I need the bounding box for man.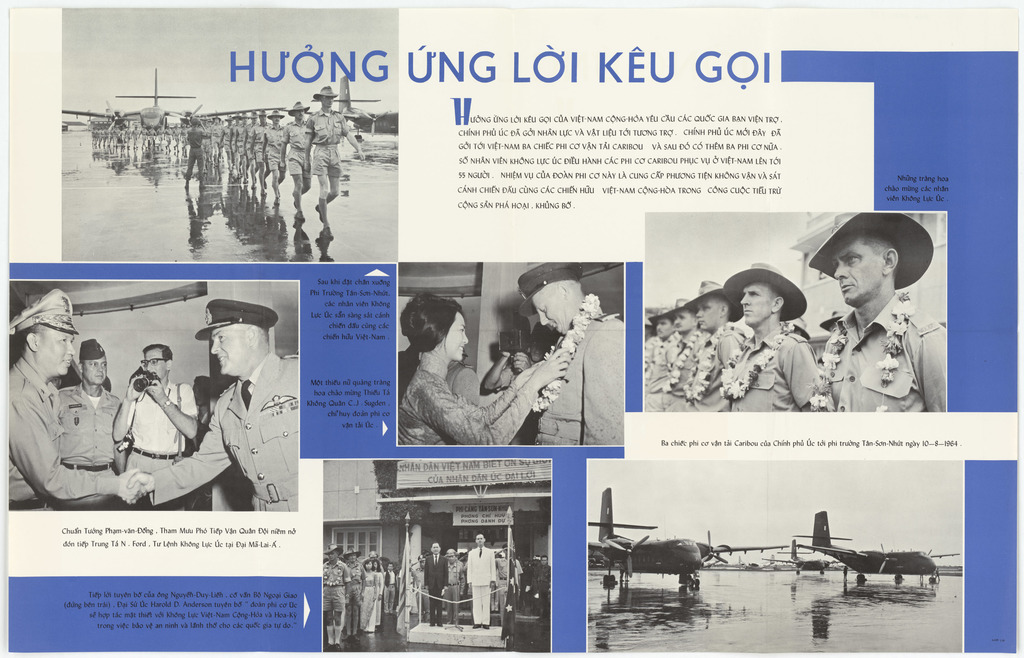
Here it is: bbox=(7, 294, 152, 517).
